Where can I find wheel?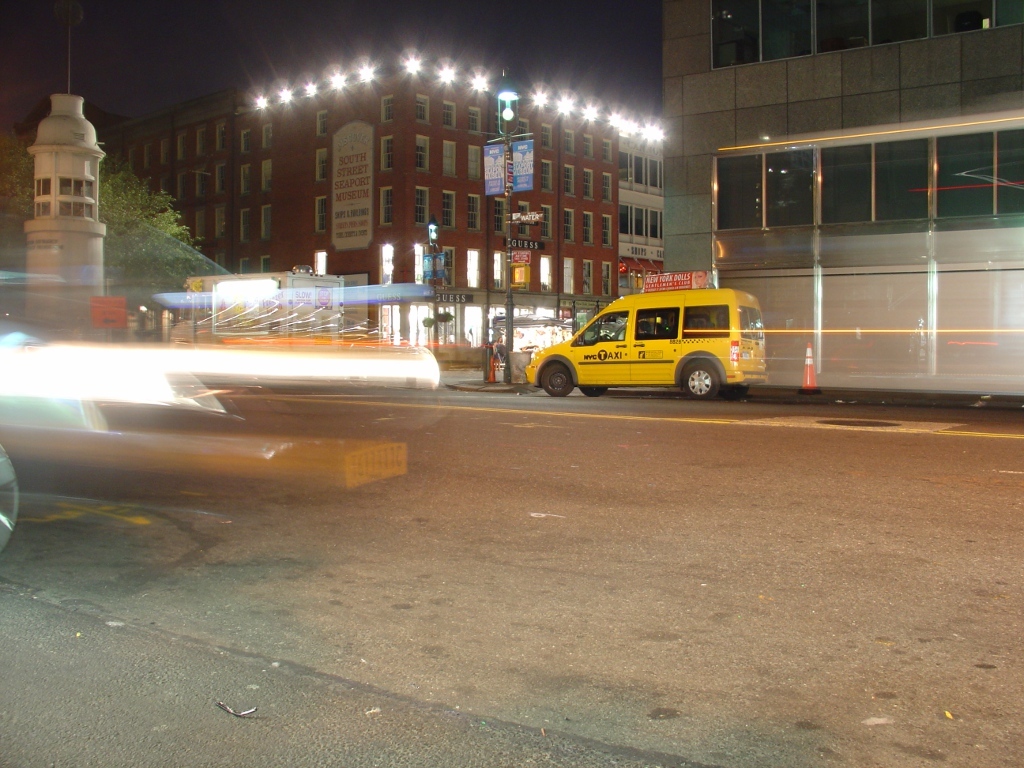
You can find it at select_region(718, 382, 746, 399).
